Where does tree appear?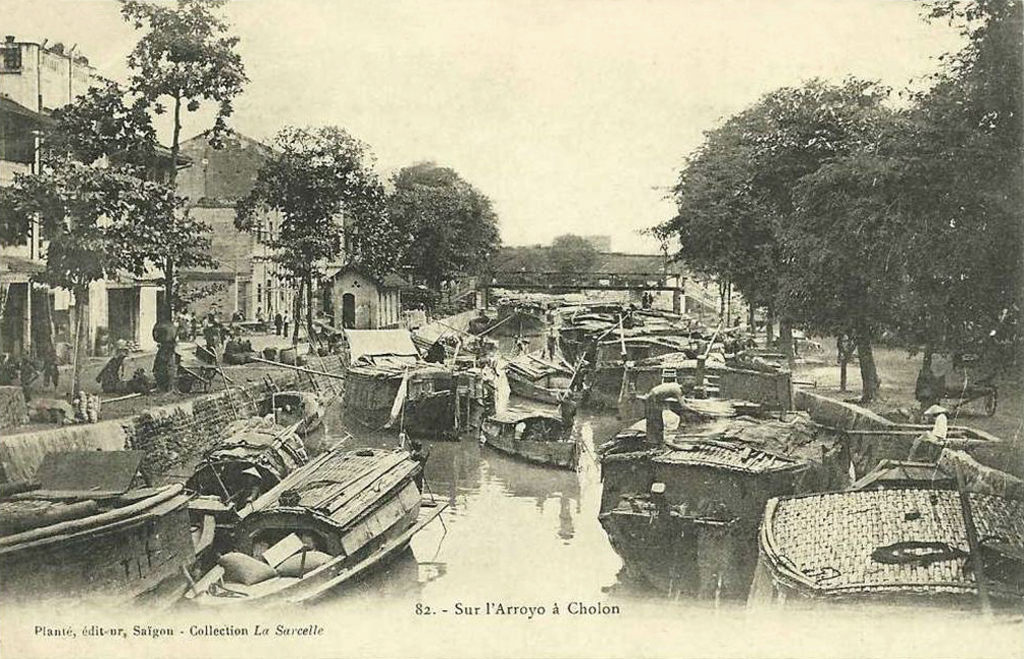
Appears at 30,83,151,169.
